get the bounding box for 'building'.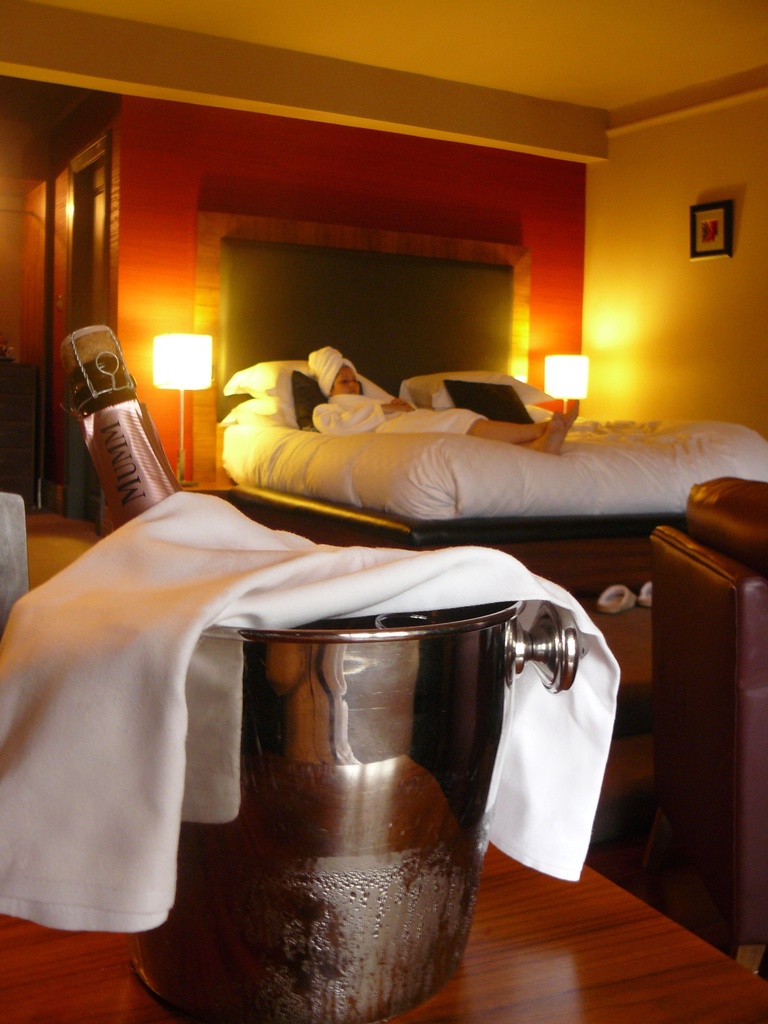
<bbox>0, 0, 767, 1023</bbox>.
